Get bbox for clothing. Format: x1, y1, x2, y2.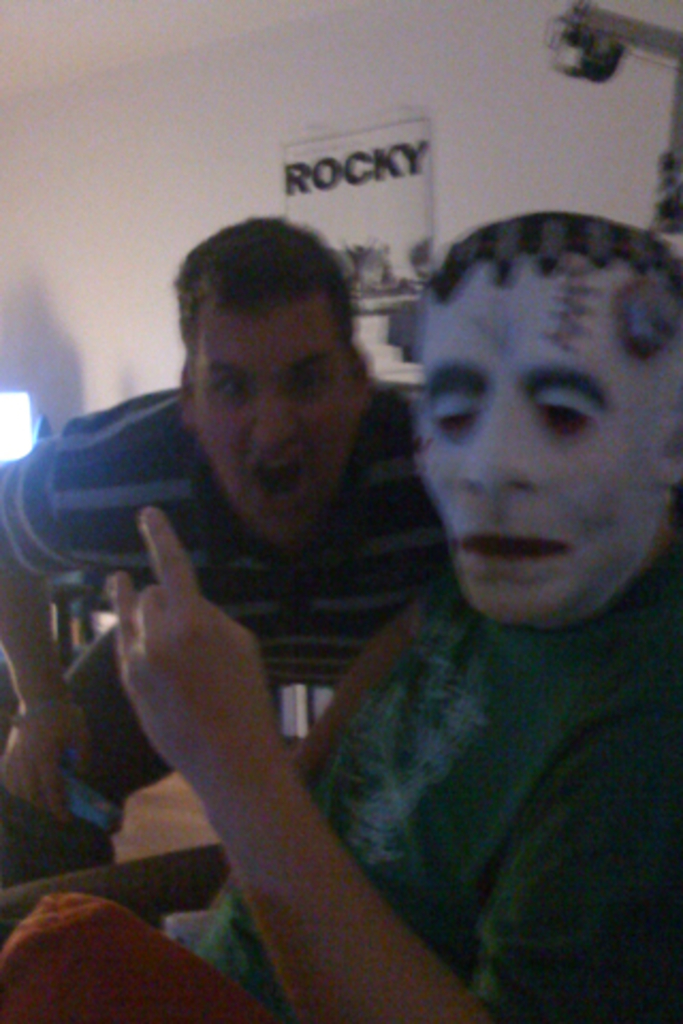
282, 478, 682, 1020.
